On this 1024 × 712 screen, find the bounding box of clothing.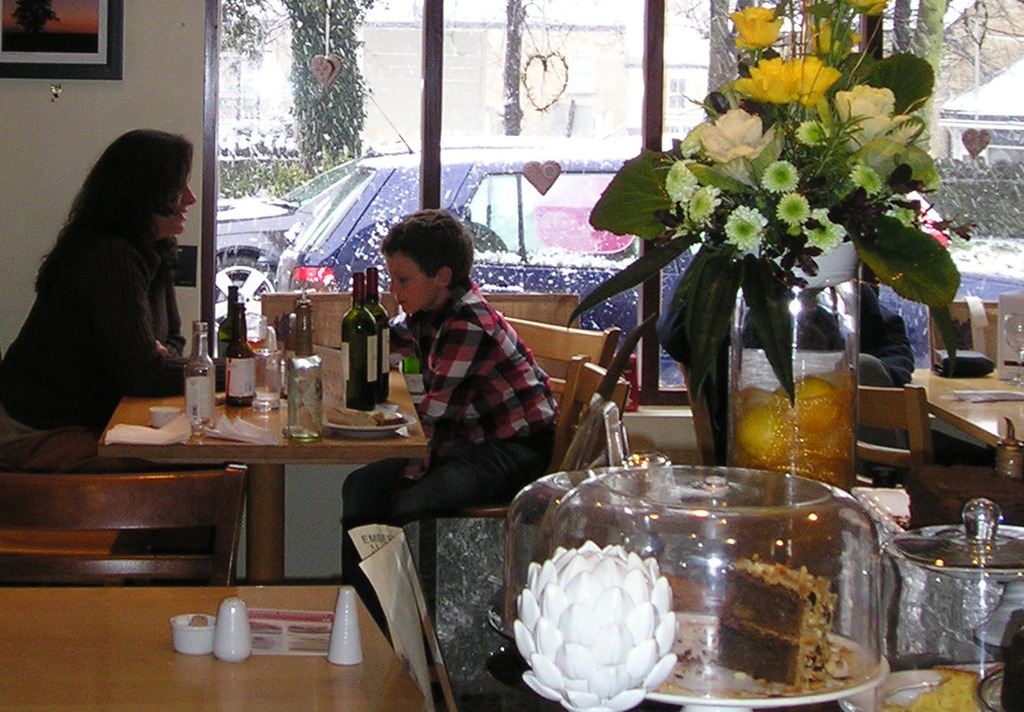
Bounding box: region(858, 352, 915, 485).
